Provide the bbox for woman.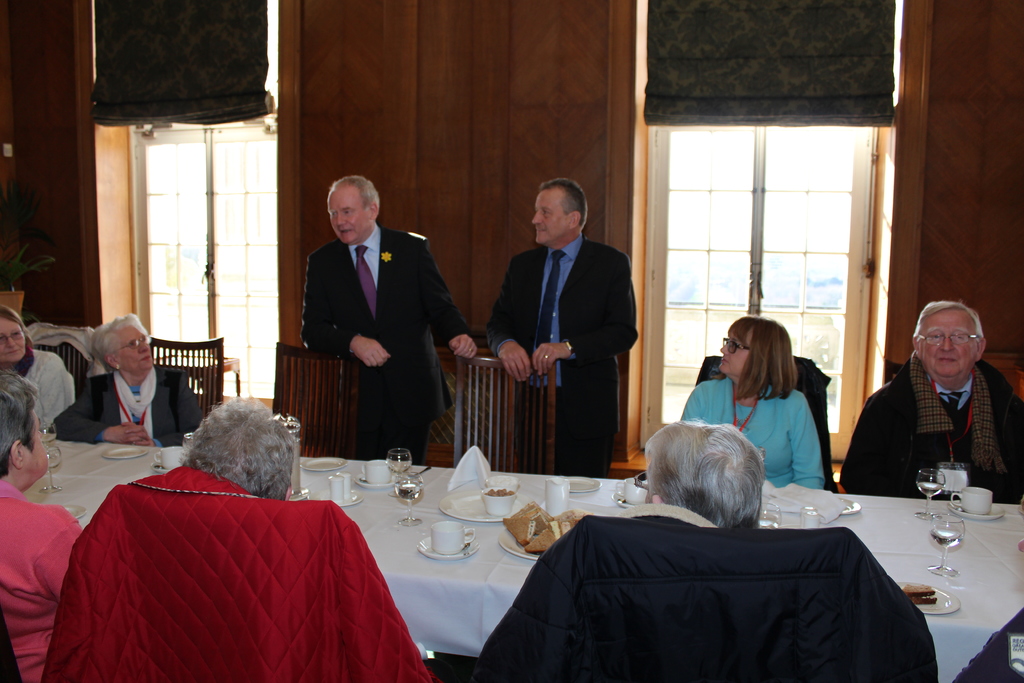
{"left": 49, "top": 304, "right": 211, "bottom": 446}.
